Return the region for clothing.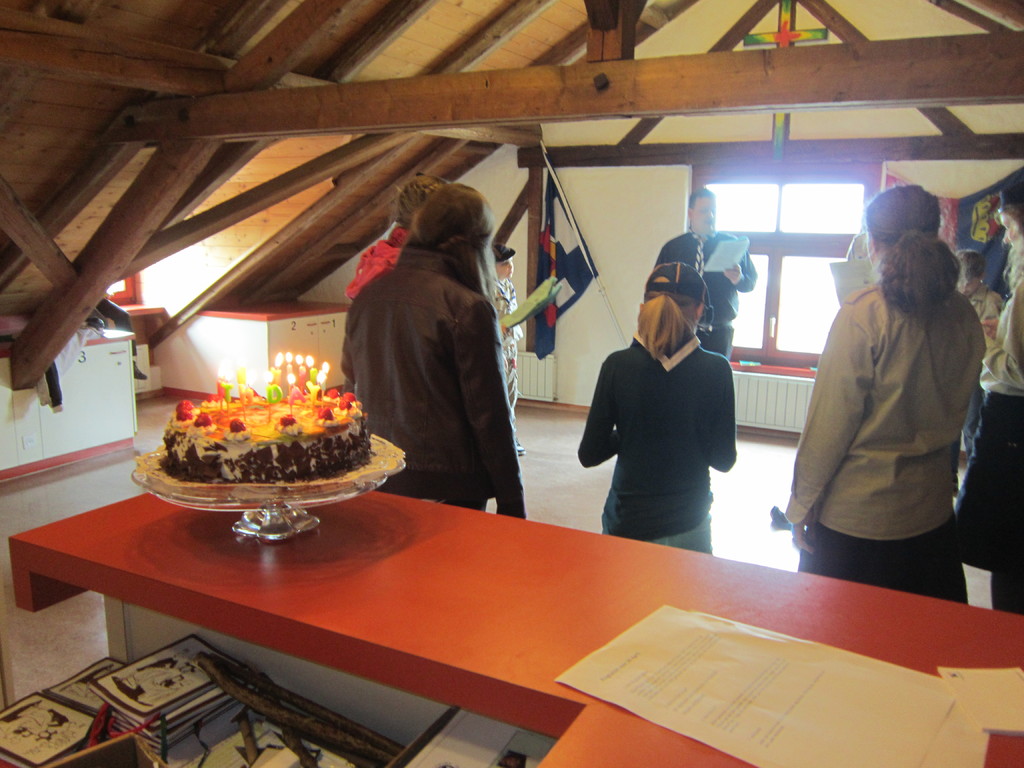
[488, 278, 525, 431].
